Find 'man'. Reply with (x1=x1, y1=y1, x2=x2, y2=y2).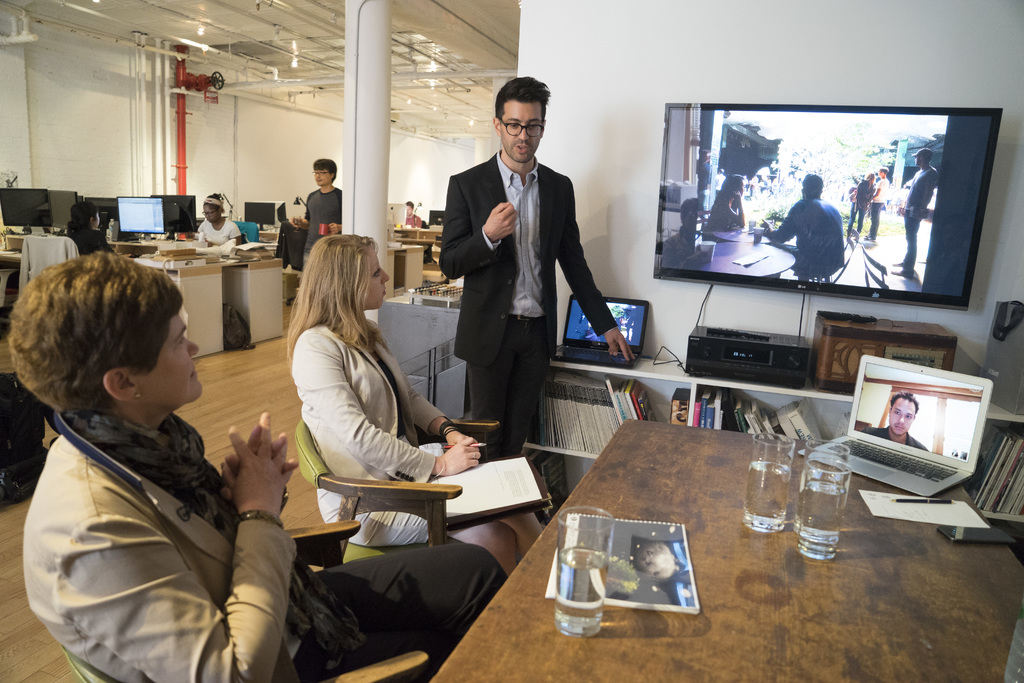
(x1=892, y1=144, x2=938, y2=270).
